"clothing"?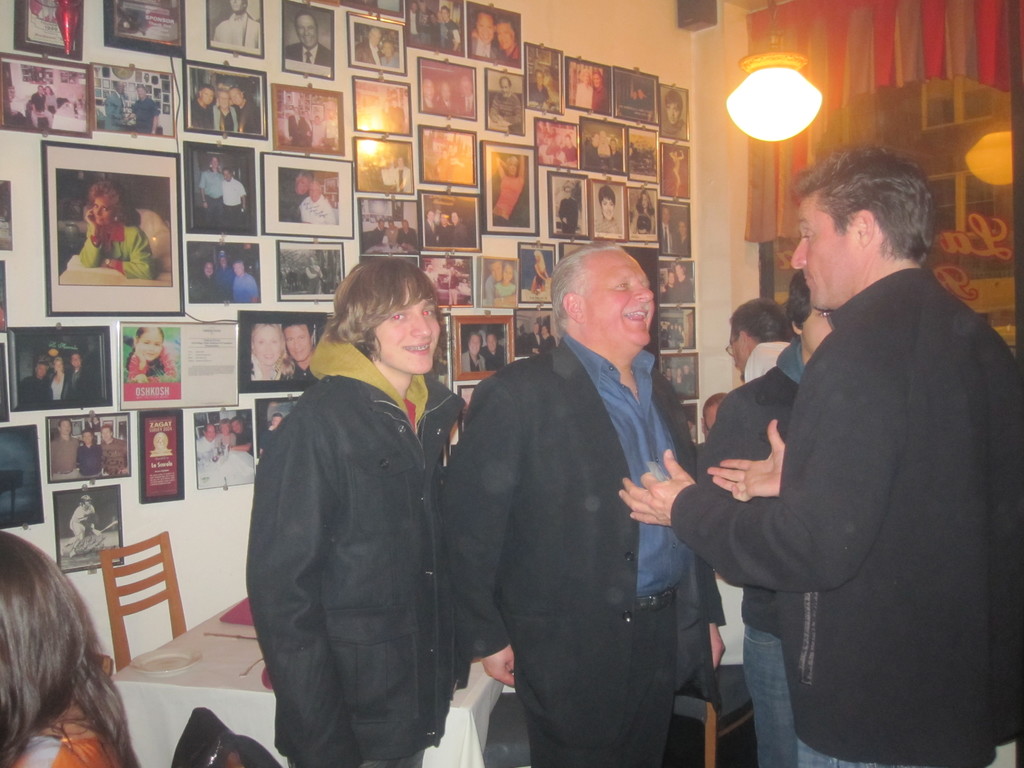
box(94, 437, 134, 476)
